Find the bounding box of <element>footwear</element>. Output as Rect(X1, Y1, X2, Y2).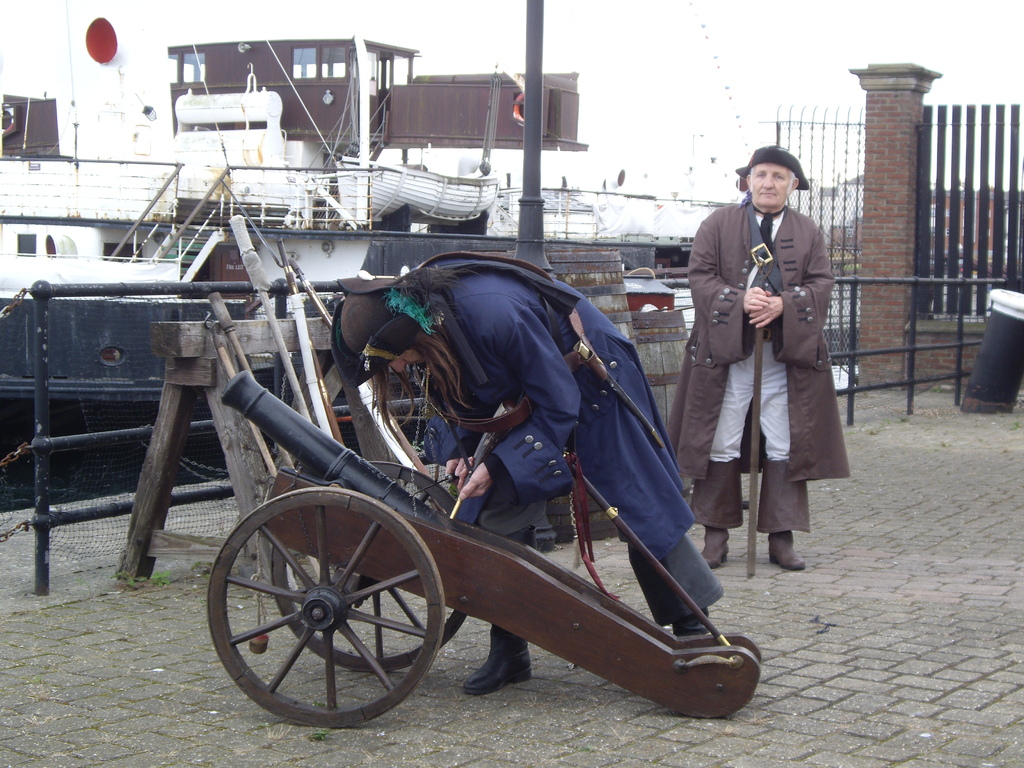
Rect(670, 614, 715, 646).
